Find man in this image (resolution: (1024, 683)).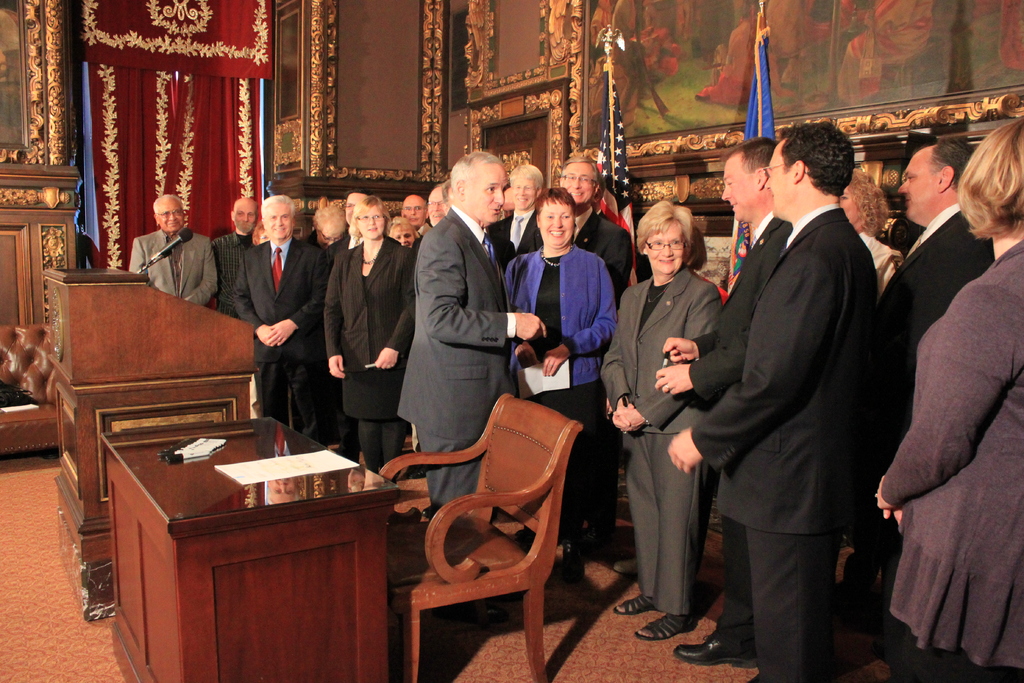
555 155 633 538.
